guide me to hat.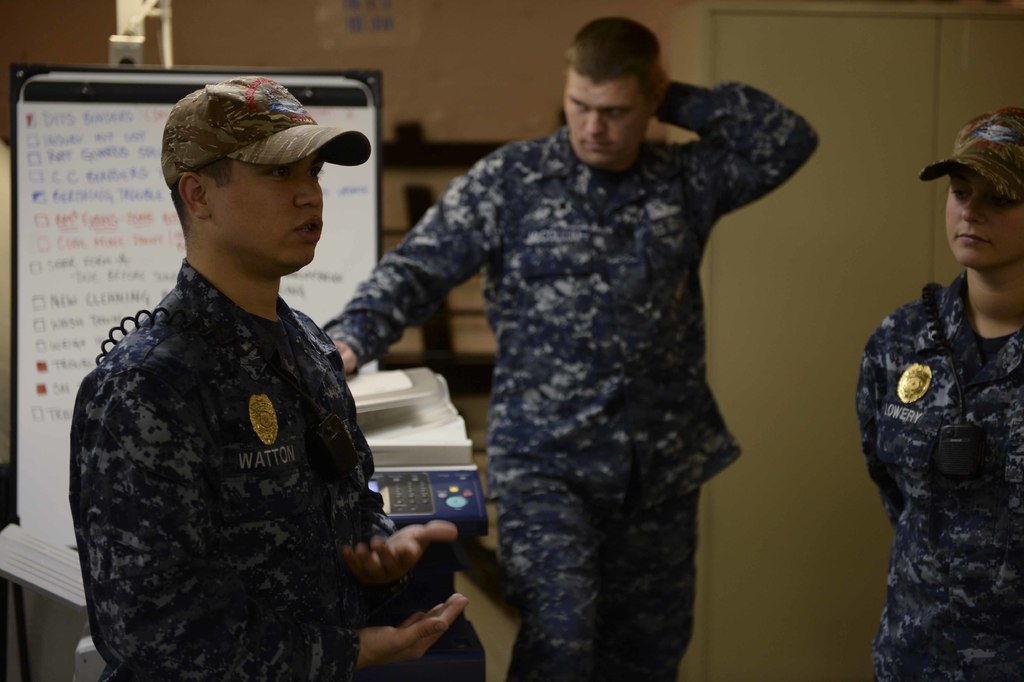
Guidance: [160, 74, 370, 188].
